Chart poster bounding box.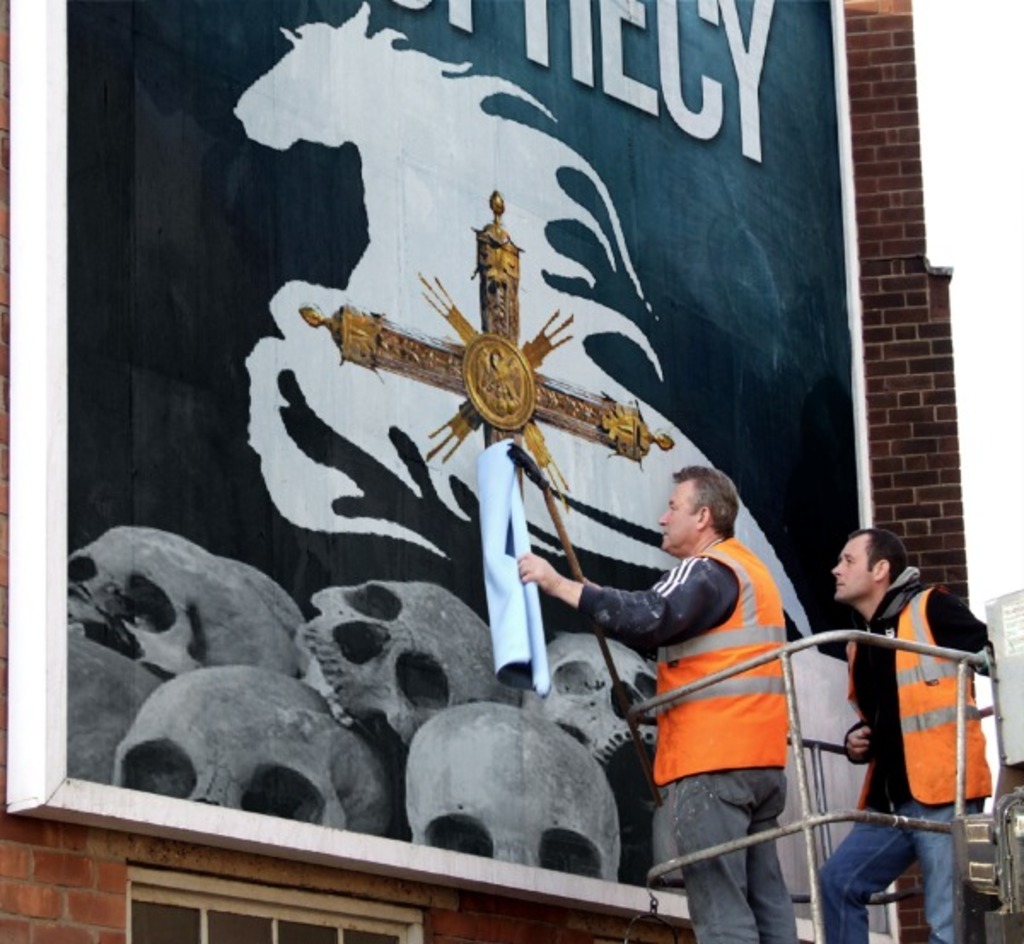
Charted: 63/0/894/935.
